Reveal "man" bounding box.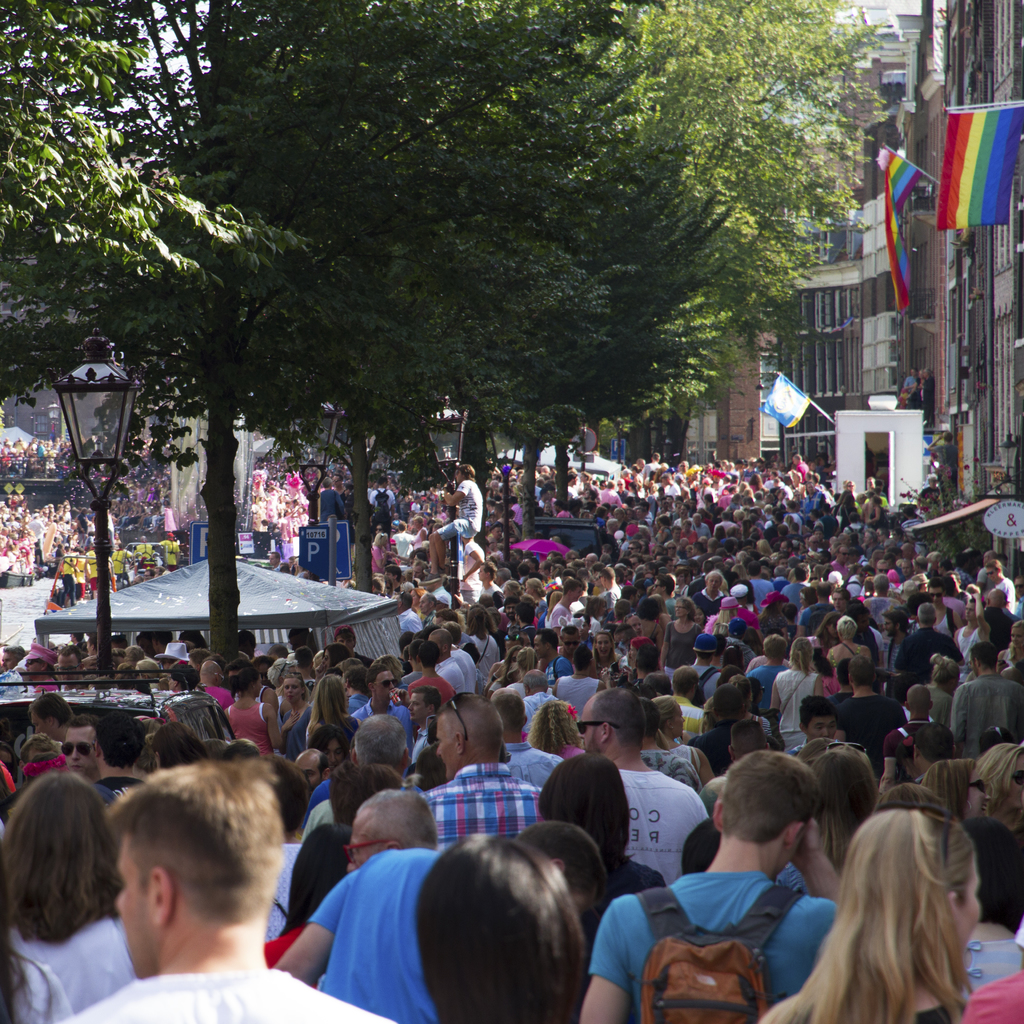
Revealed: 423, 631, 472, 689.
